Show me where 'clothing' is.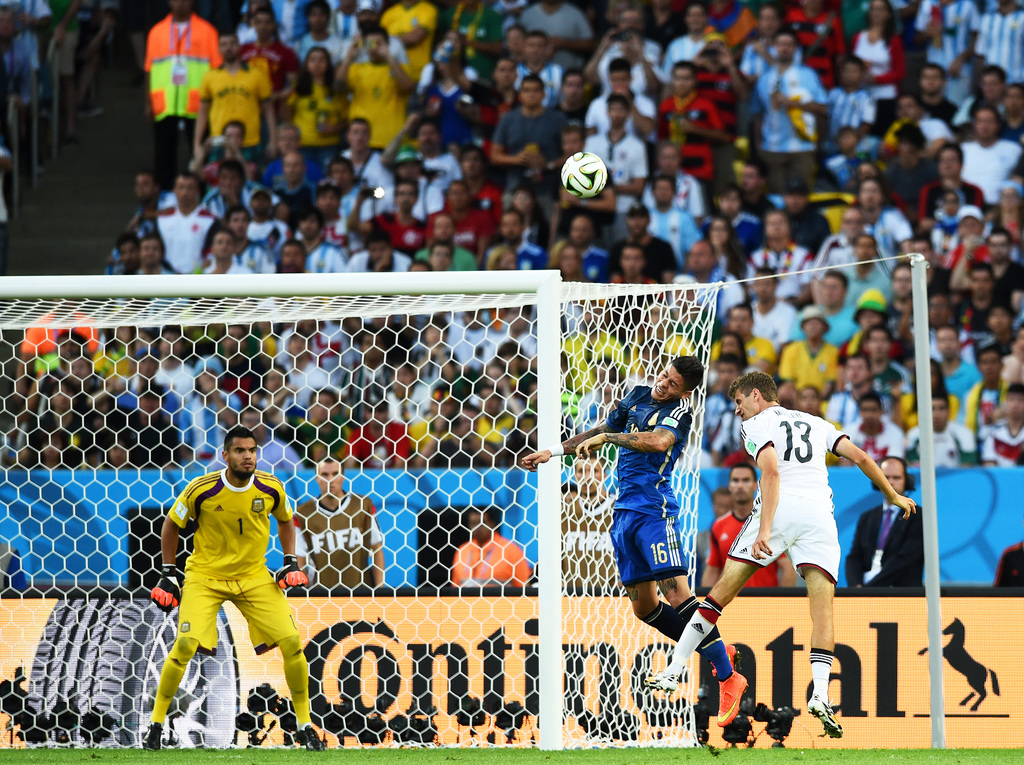
'clothing' is at pyautogui.locateOnScreen(172, 391, 234, 465).
